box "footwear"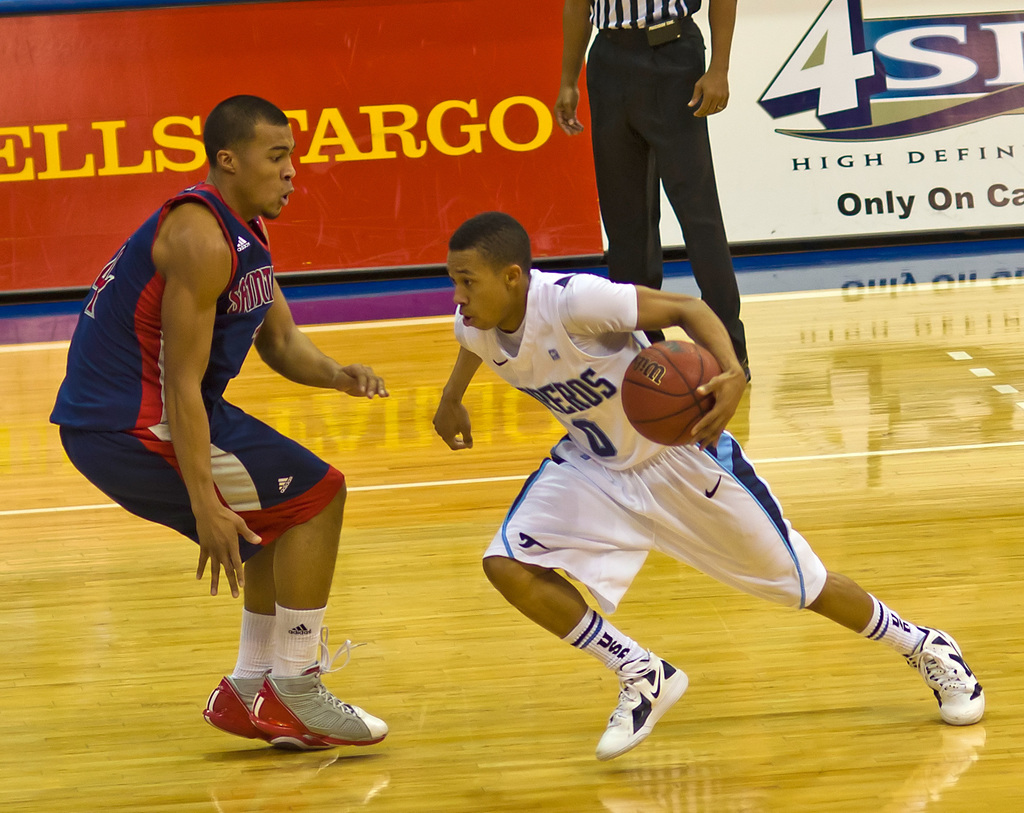
[740,354,756,383]
